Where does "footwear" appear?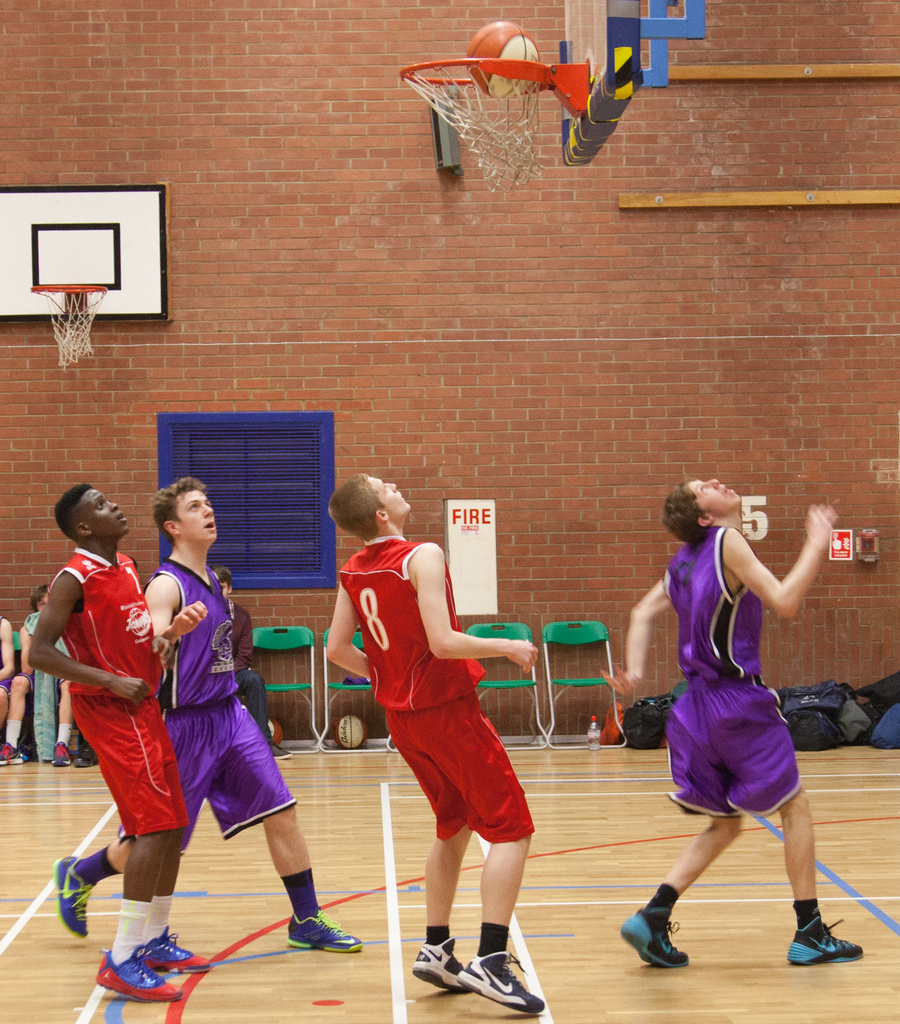
Appears at box(459, 949, 548, 1012).
